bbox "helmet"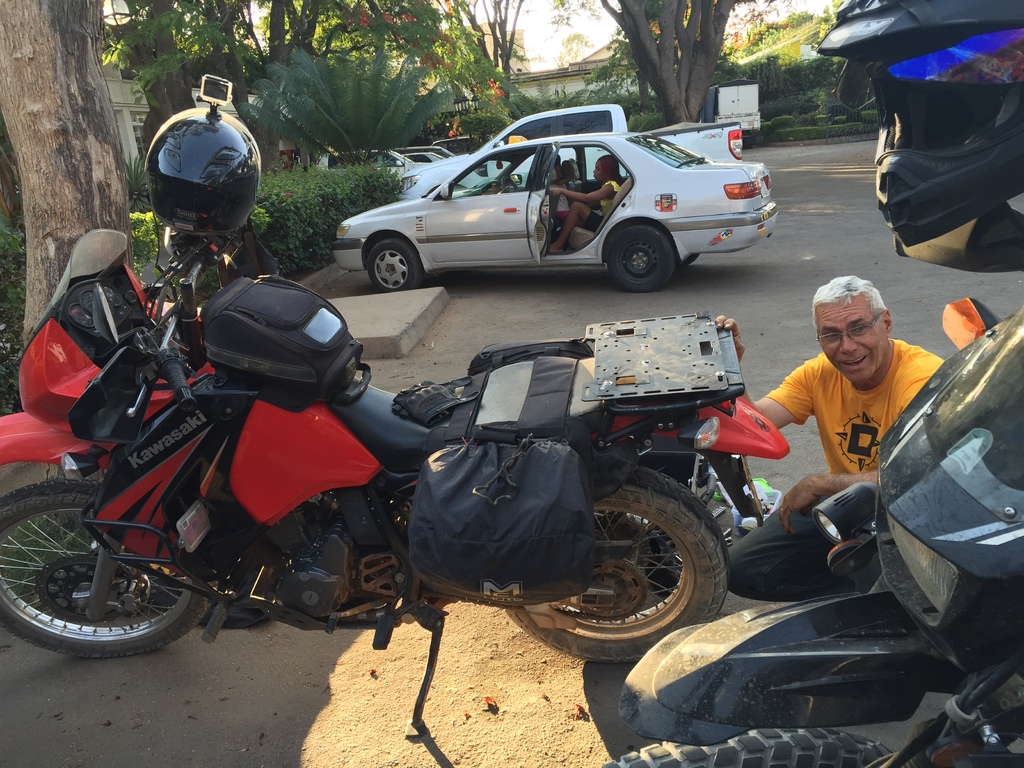
130,104,252,254
